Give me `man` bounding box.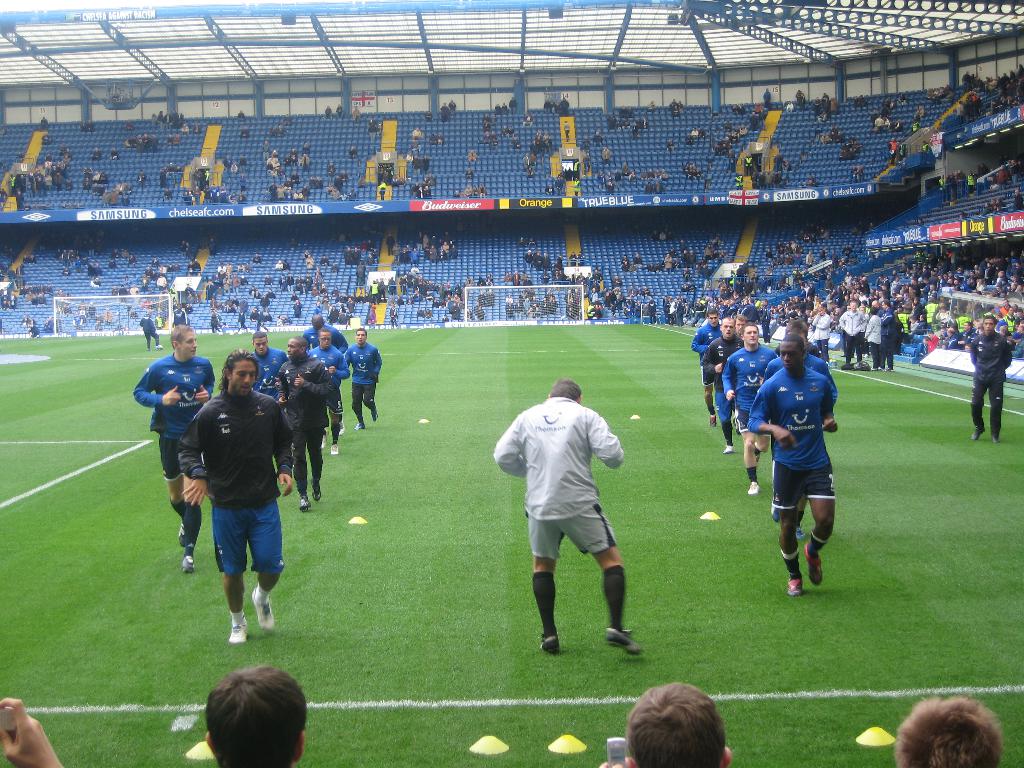
BBox(966, 311, 1019, 445).
